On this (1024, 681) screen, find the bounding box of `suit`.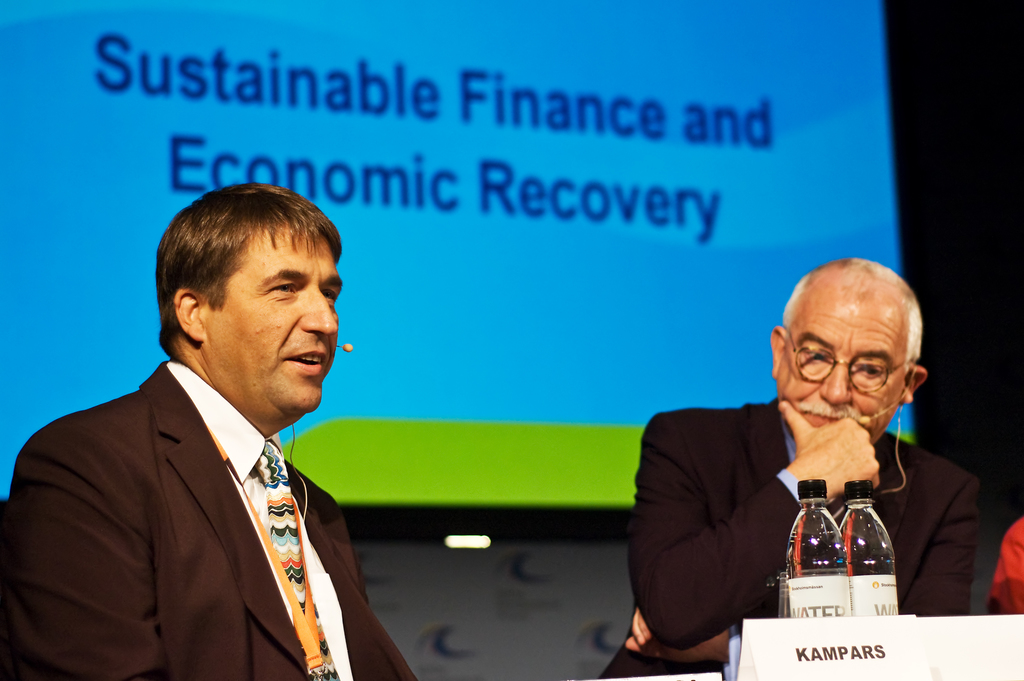
Bounding box: rect(594, 398, 983, 680).
